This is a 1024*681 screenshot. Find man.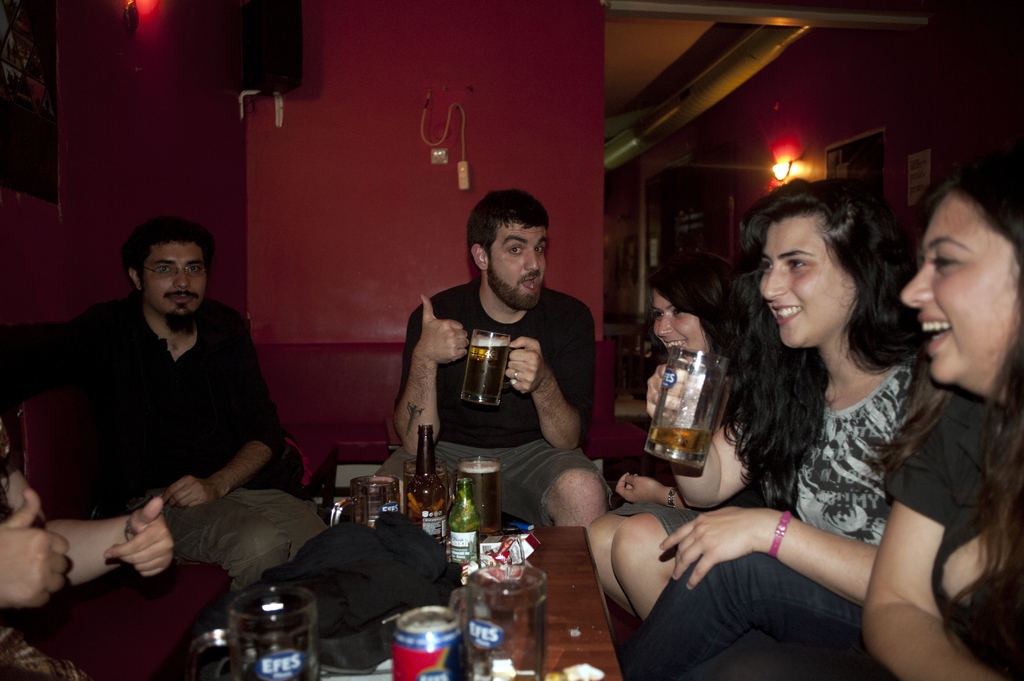
Bounding box: 21 211 310 629.
